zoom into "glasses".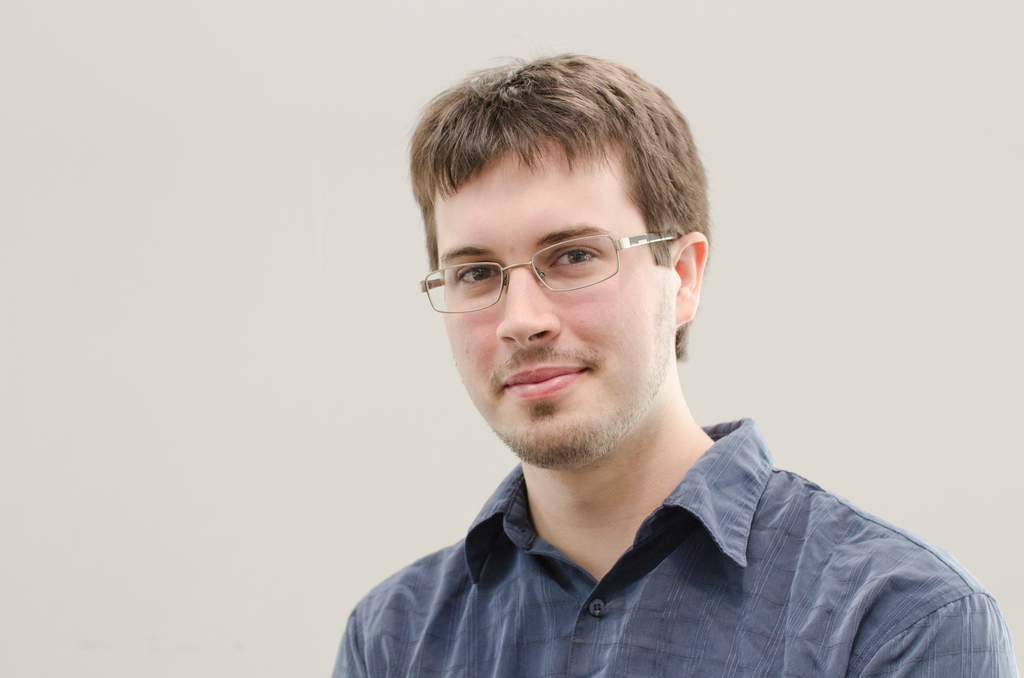
Zoom target: (401,216,704,306).
